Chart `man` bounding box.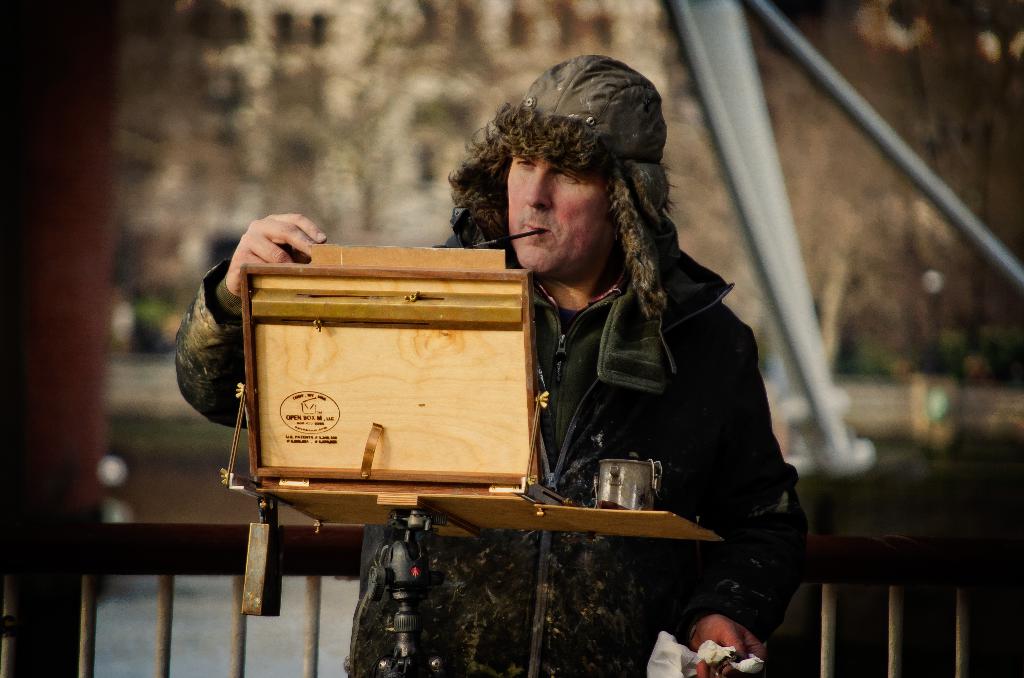
Charted: BBox(173, 49, 808, 677).
